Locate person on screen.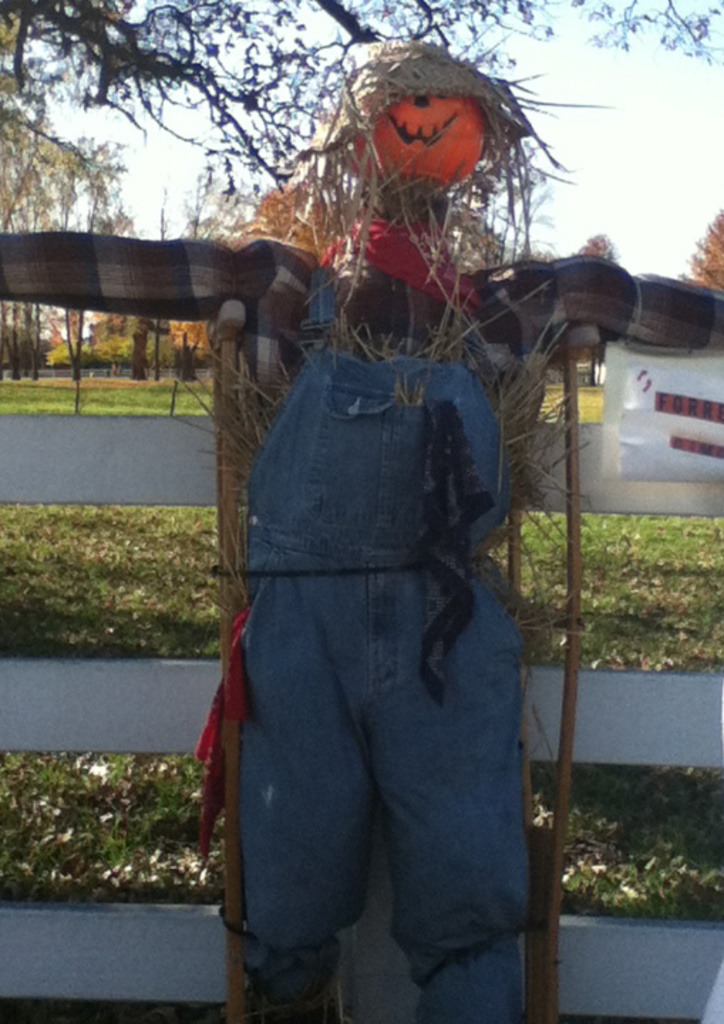
On screen at detection(0, 34, 723, 1023).
